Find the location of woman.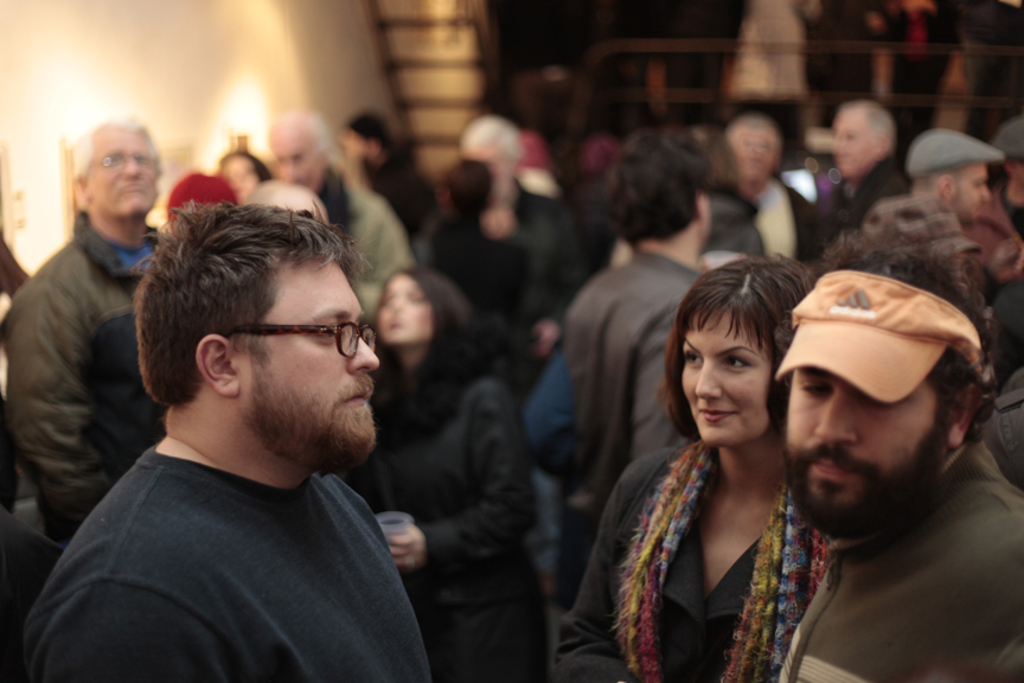
Location: region(209, 151, 275, 197).
